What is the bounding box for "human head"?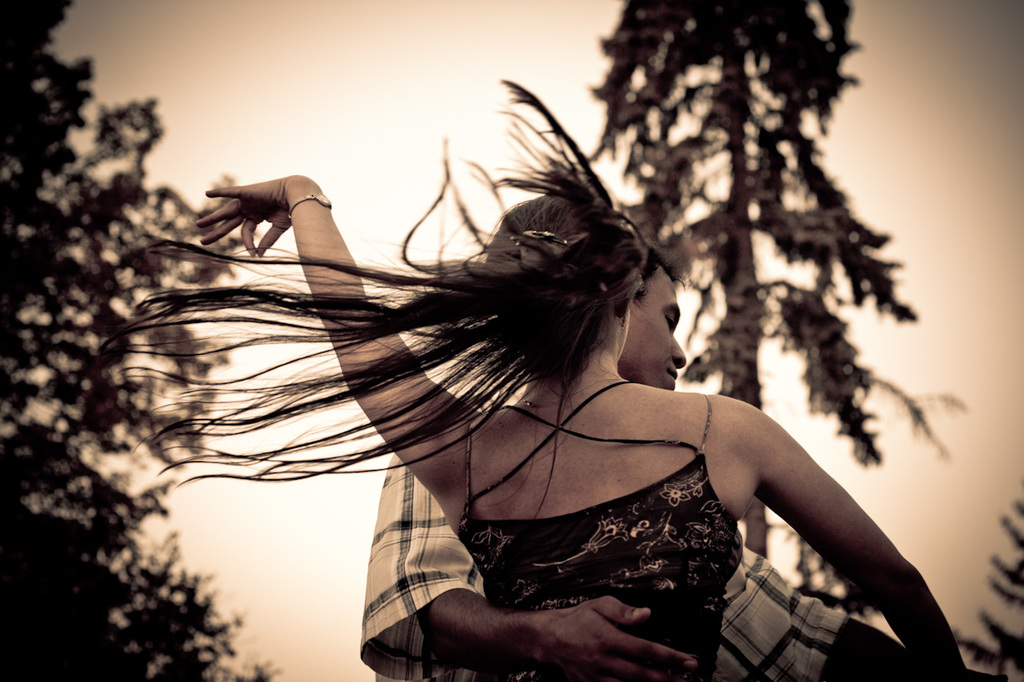
488,199,631,365.
